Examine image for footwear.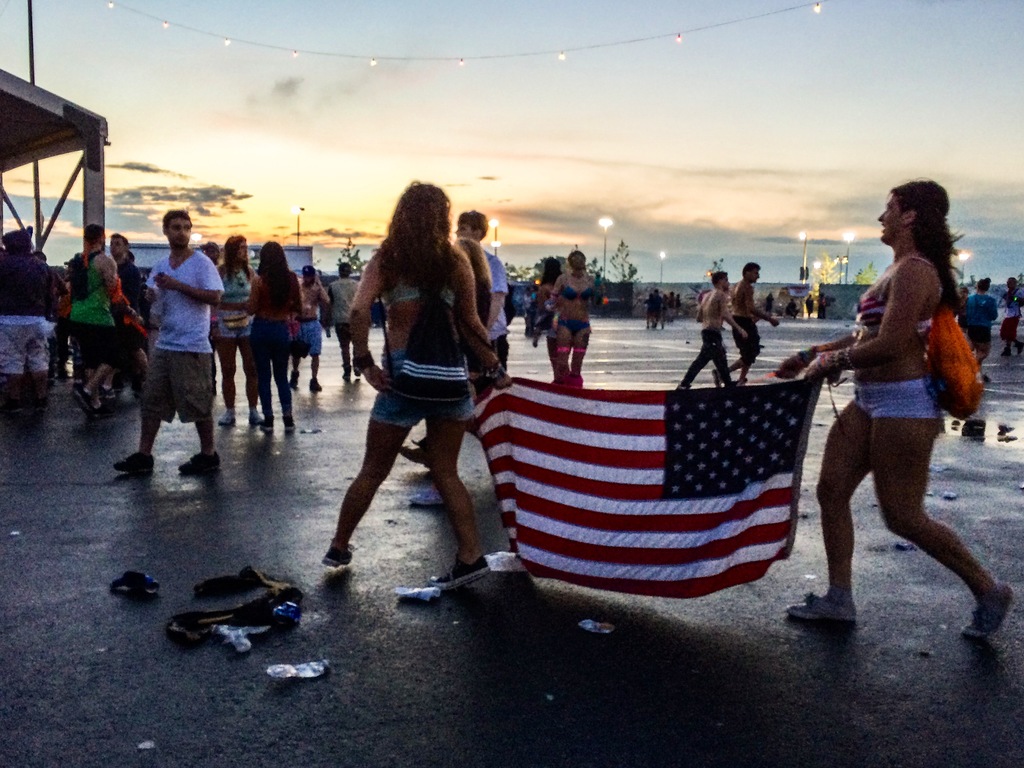
Examination result: <bbox>178, 451, 221, 470</bbox>.
